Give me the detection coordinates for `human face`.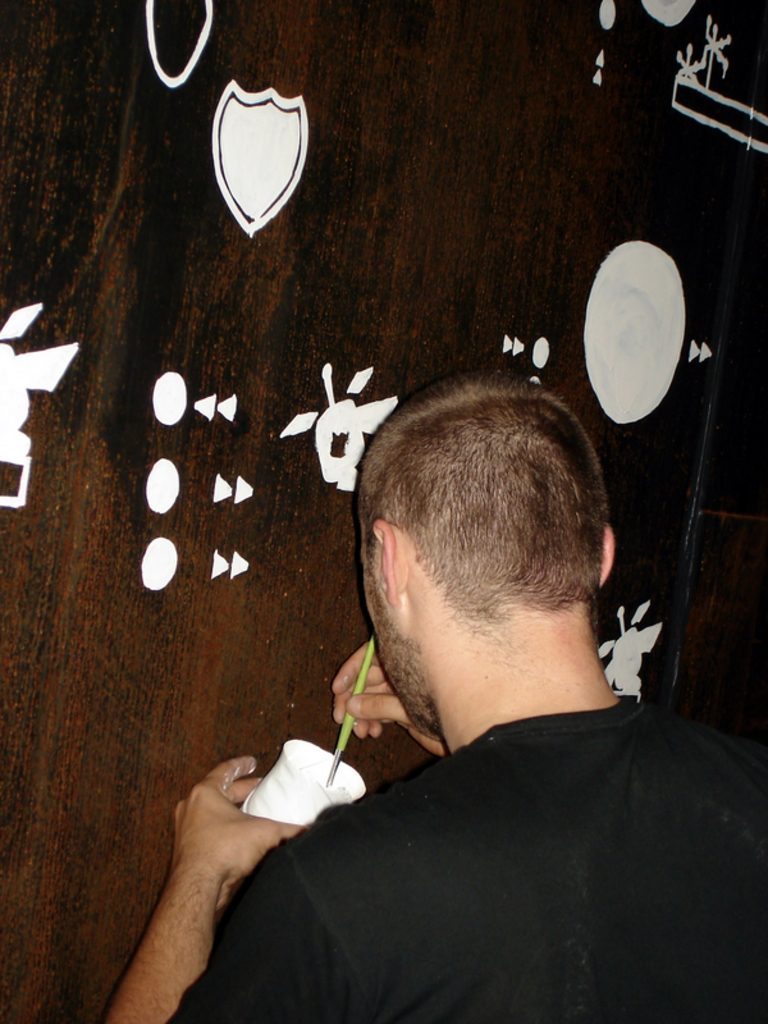
[left=362, top=526, right=422, bottom=728].
